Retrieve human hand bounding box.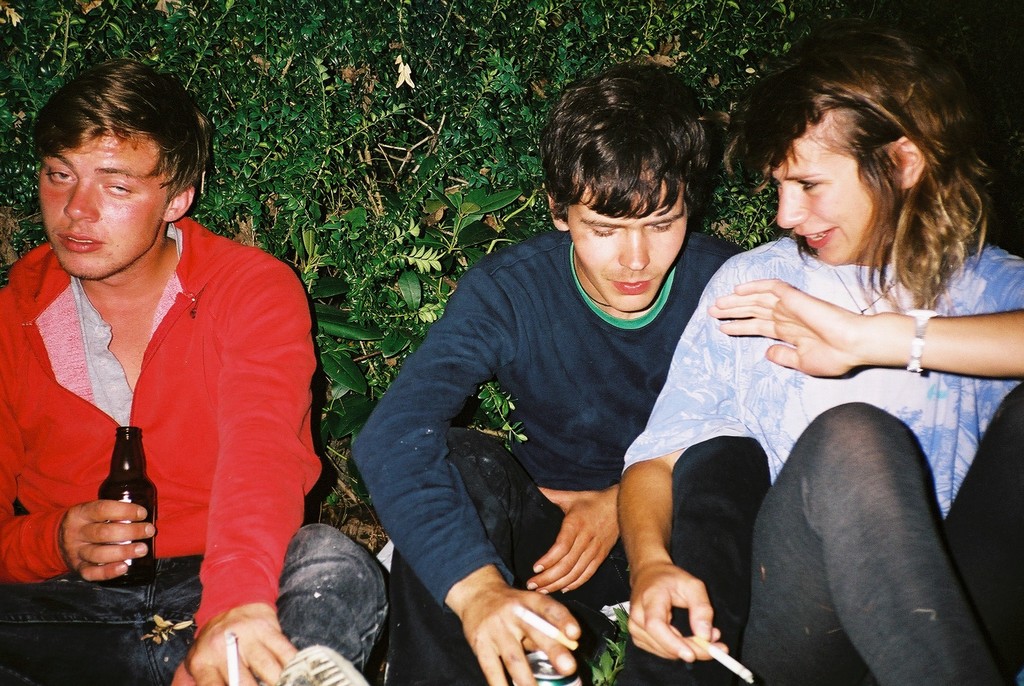
Bounding box: <region>523, 486, 623, 596</region>.
